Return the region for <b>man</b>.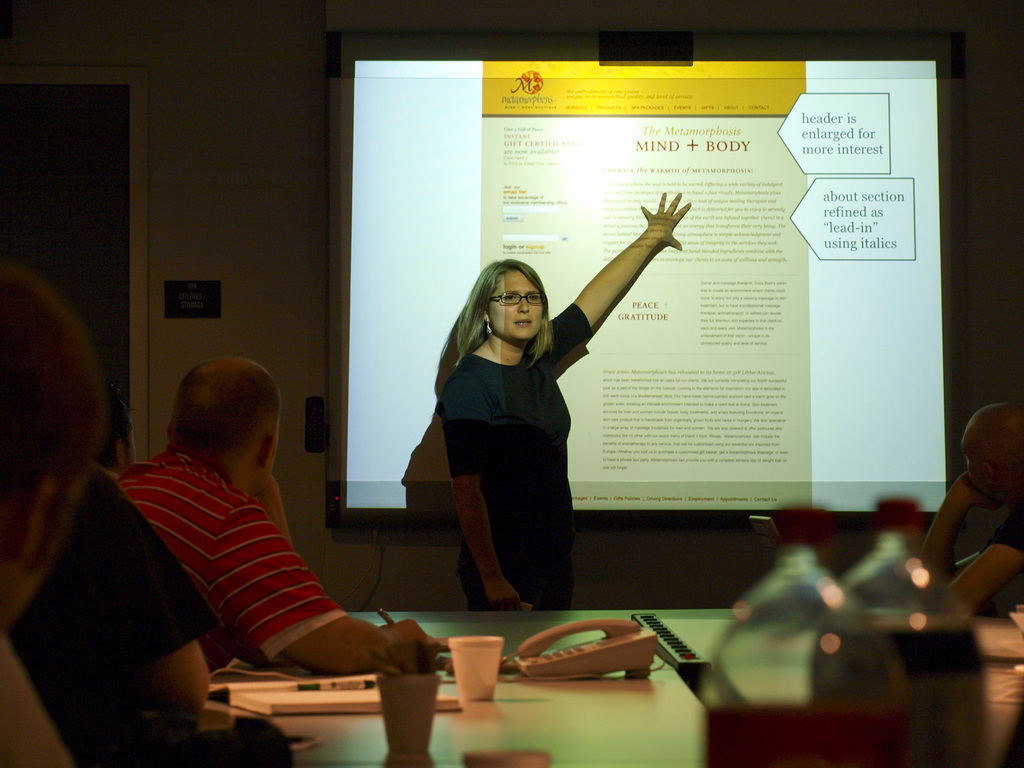
[81,342,393,665].
